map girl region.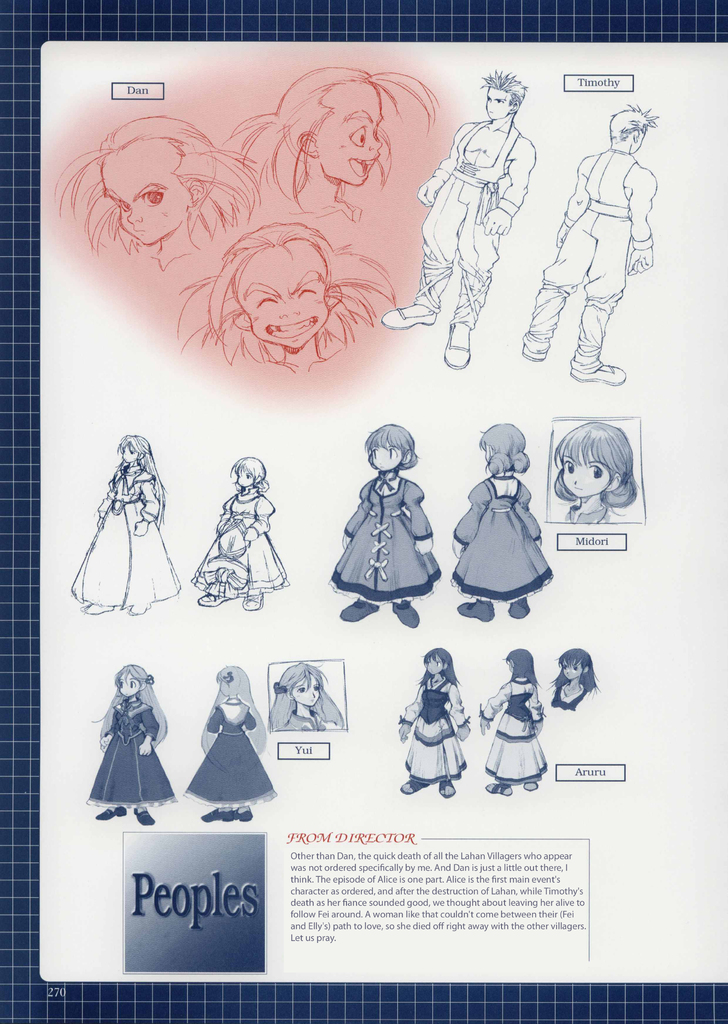
Mapped to pyautogui.locateOnScreen(173, 223, 397, 379).
